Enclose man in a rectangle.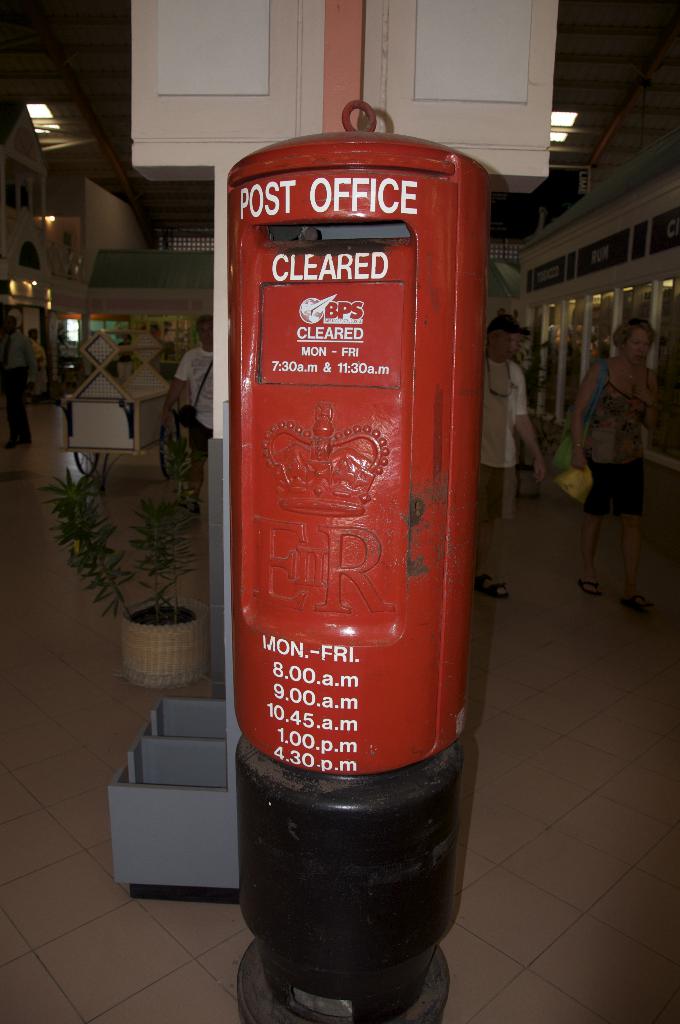
(left=0, top=312, right=38, bottom=451).
